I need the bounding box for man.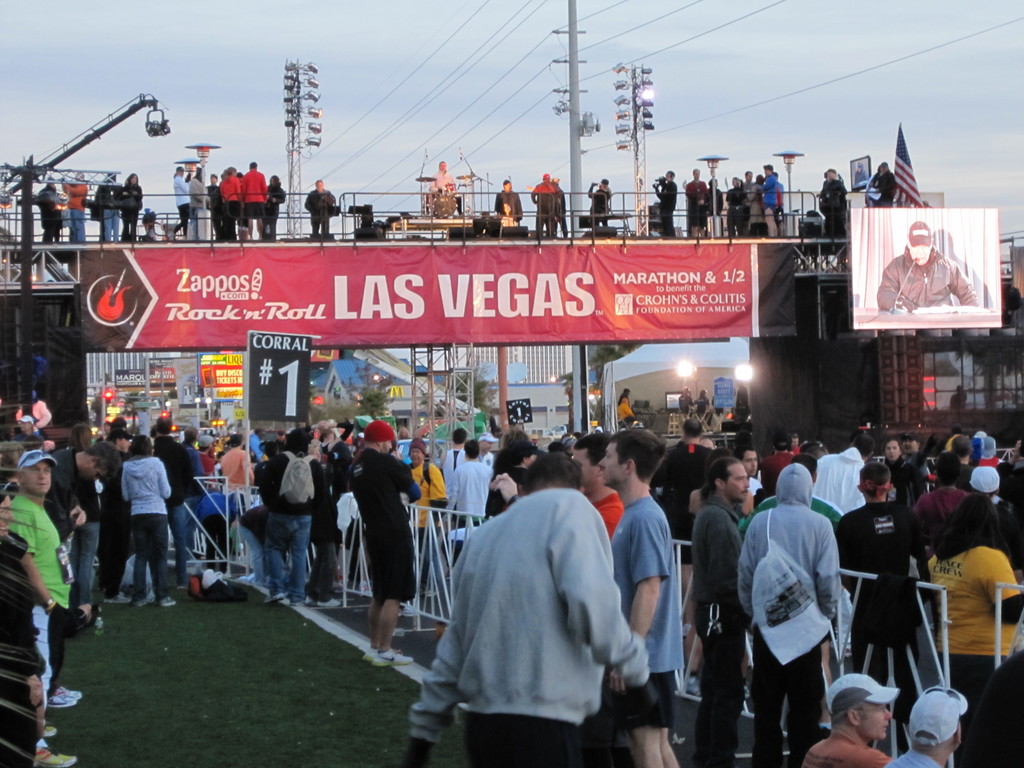
Here it is: (97,428,140,605).
